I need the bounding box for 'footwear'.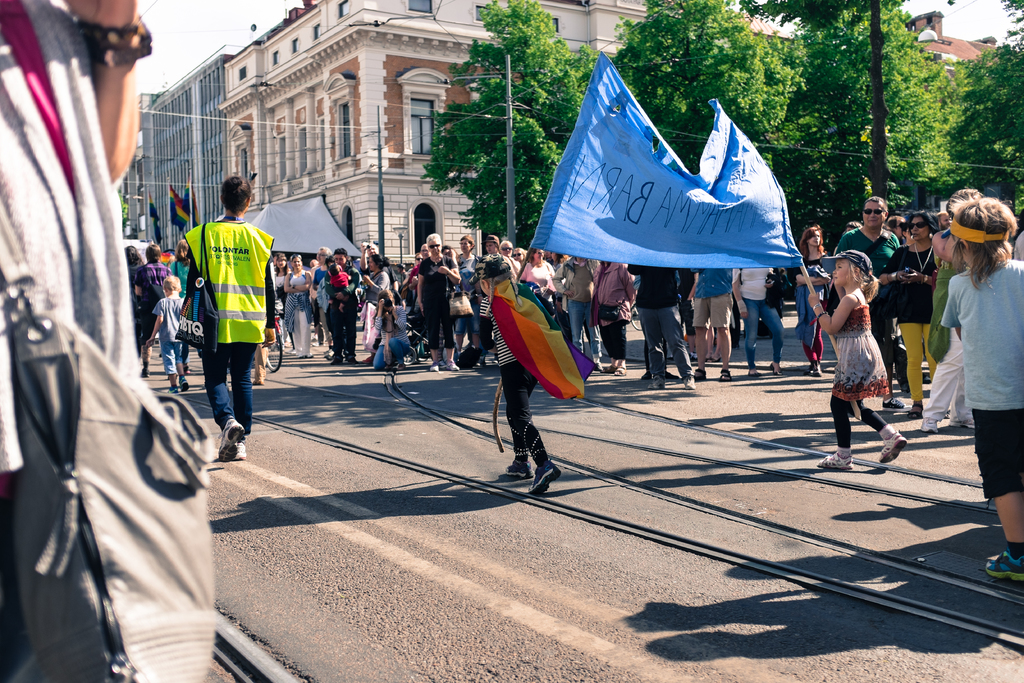
Here it is: (left=328, top=355, right=344, bottom=366).
